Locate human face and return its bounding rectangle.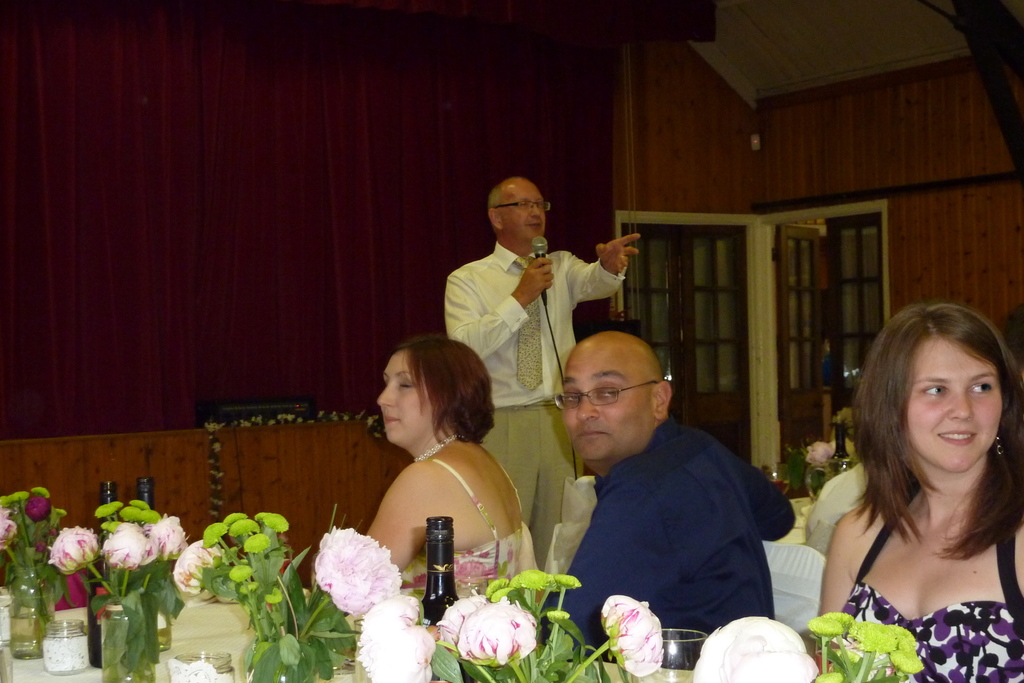
[left=500, top=184, right=548, bottom=236].
